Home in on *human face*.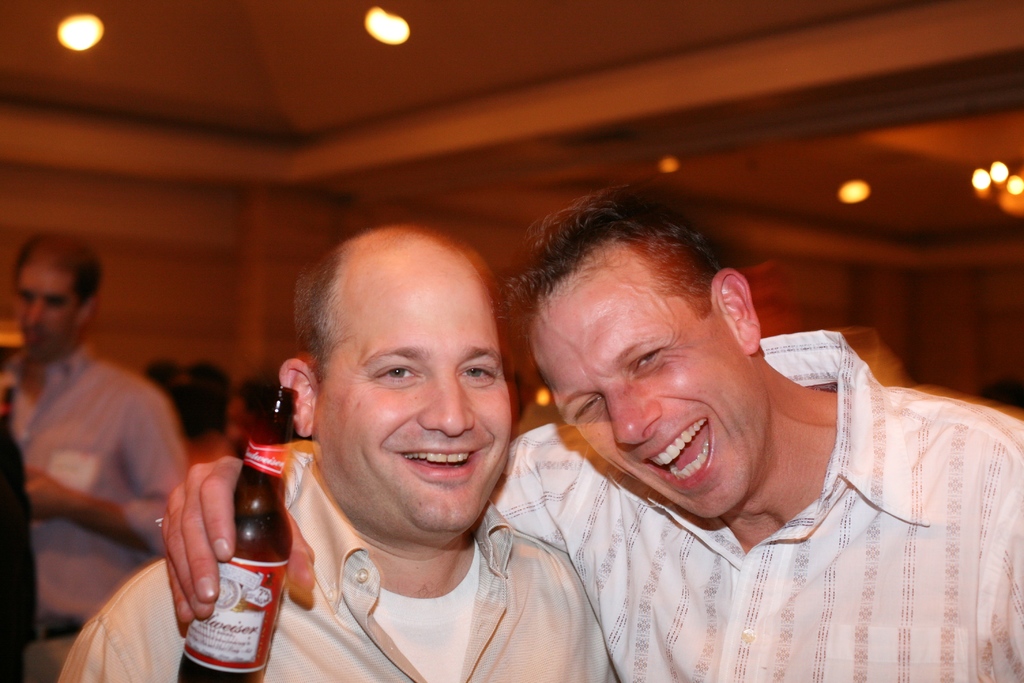
Homed in at [311,266,509,542].
